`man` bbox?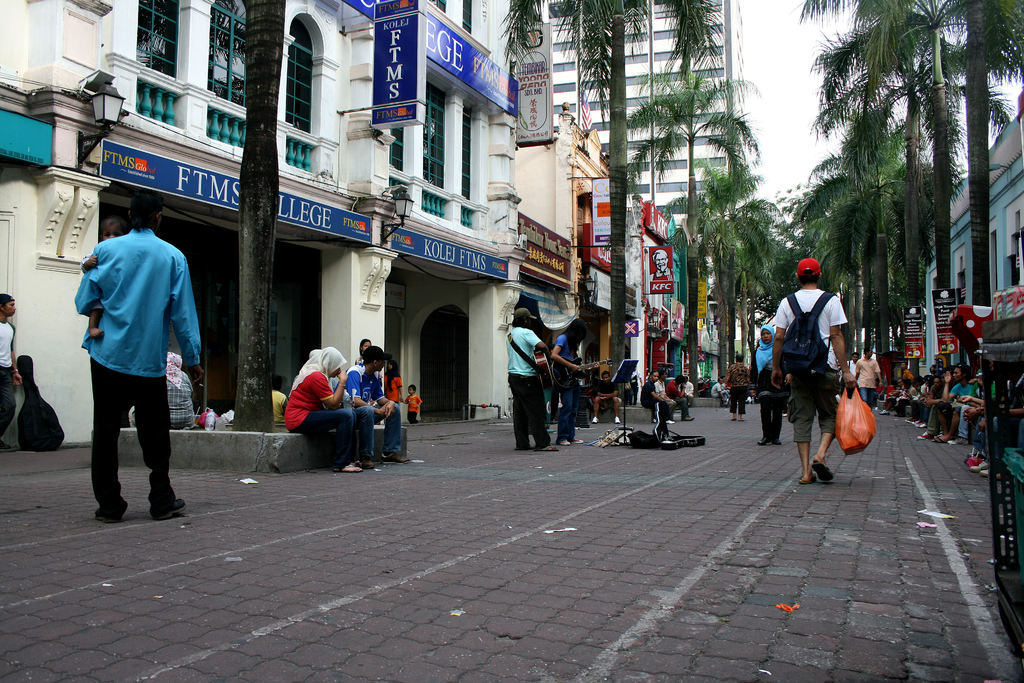
771 254 860 486
